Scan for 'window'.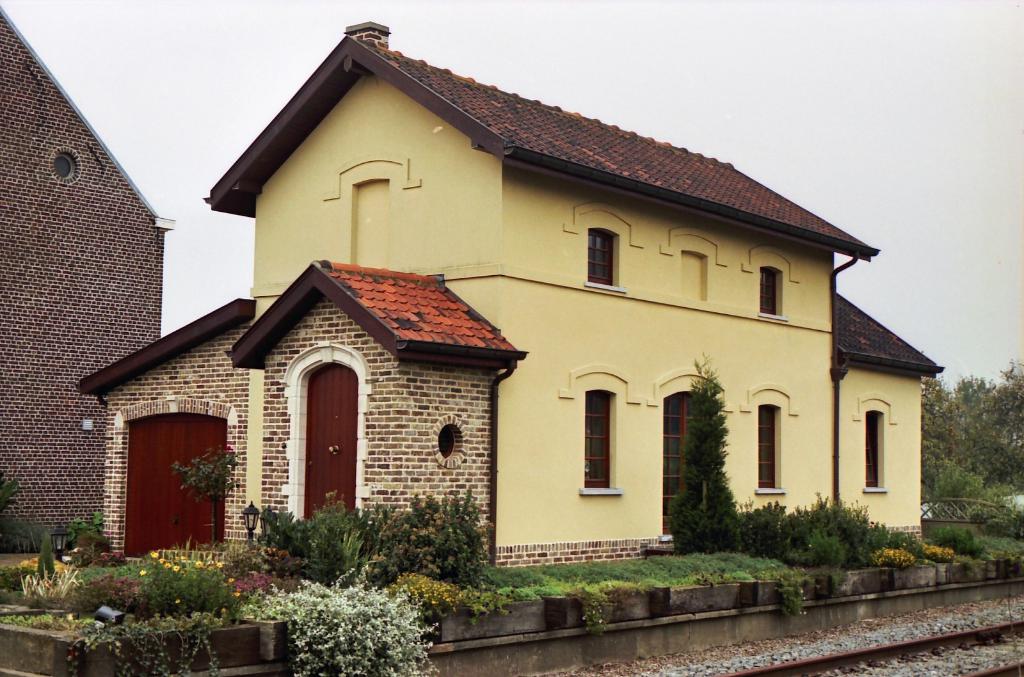
Scan result: x1=586 y1=227 x2=615 y2=287.
